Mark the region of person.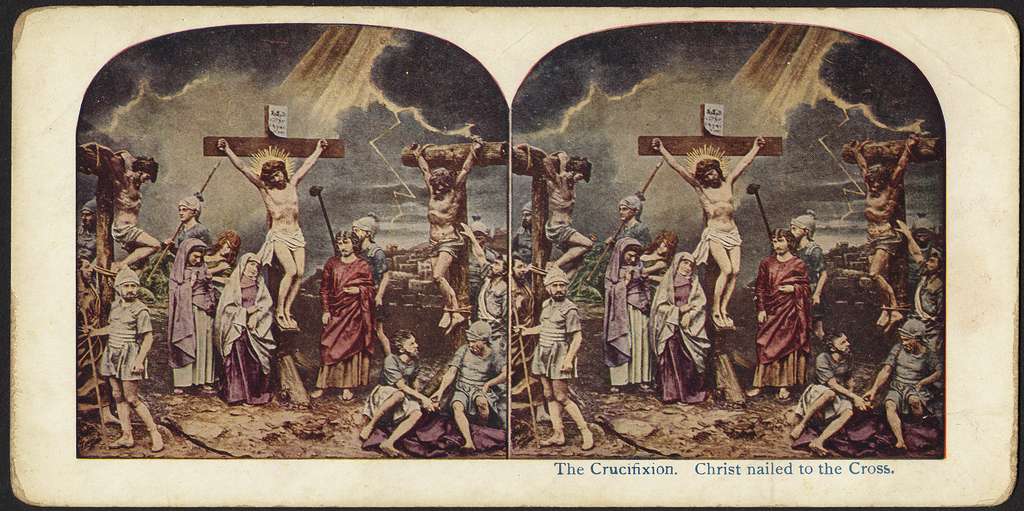
Region: Rect(81, 263, 166, 452).
